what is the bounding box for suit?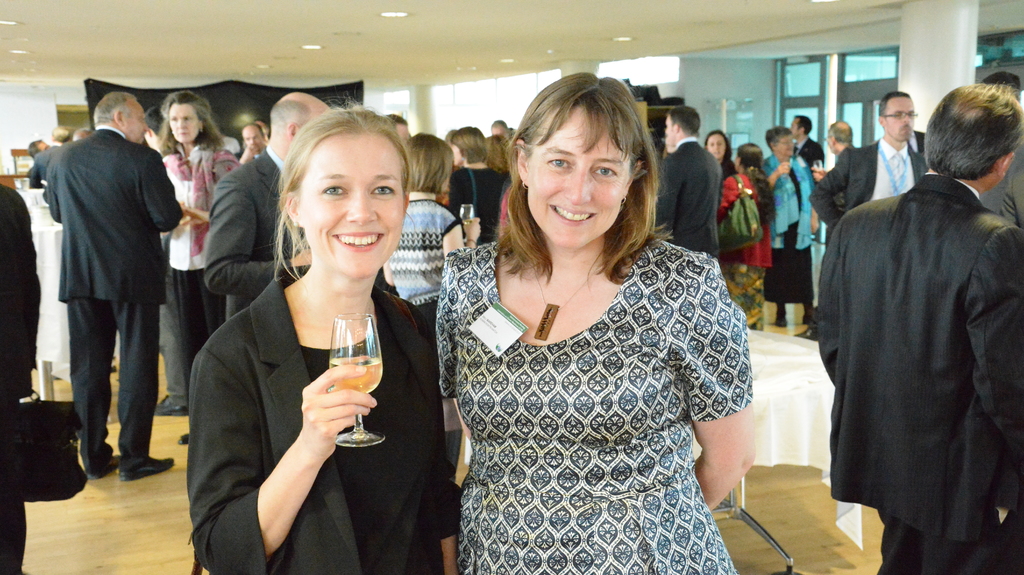
rect(804, 134, 932, 232).
